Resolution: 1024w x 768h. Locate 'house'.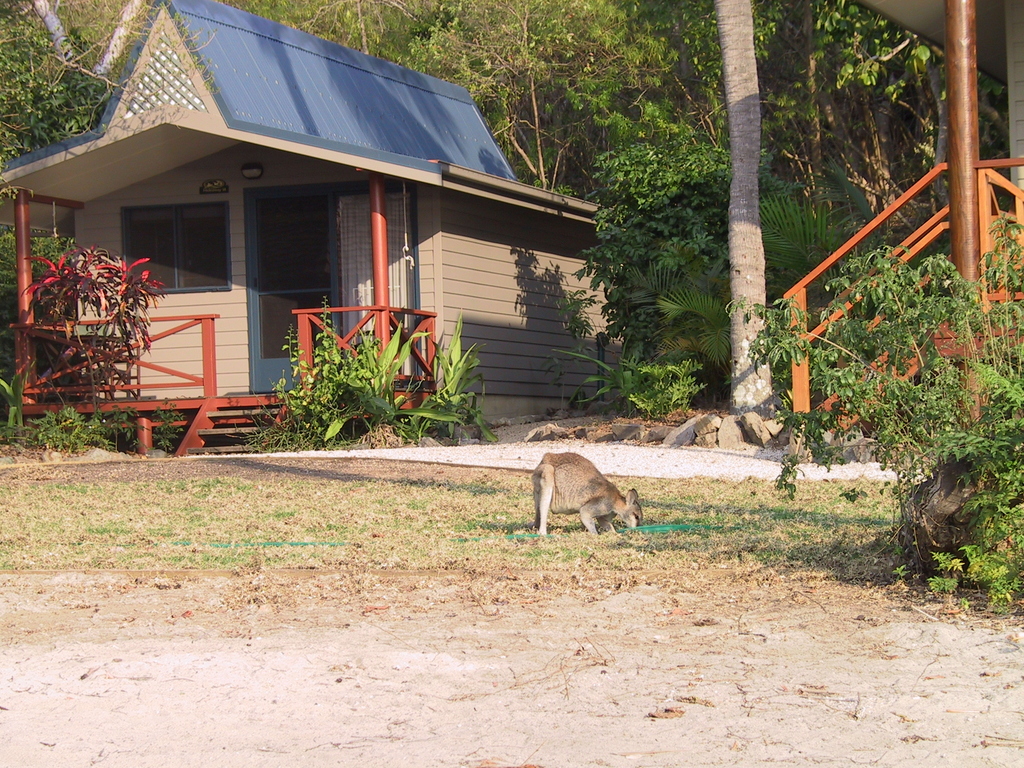
0:0:628:425.
